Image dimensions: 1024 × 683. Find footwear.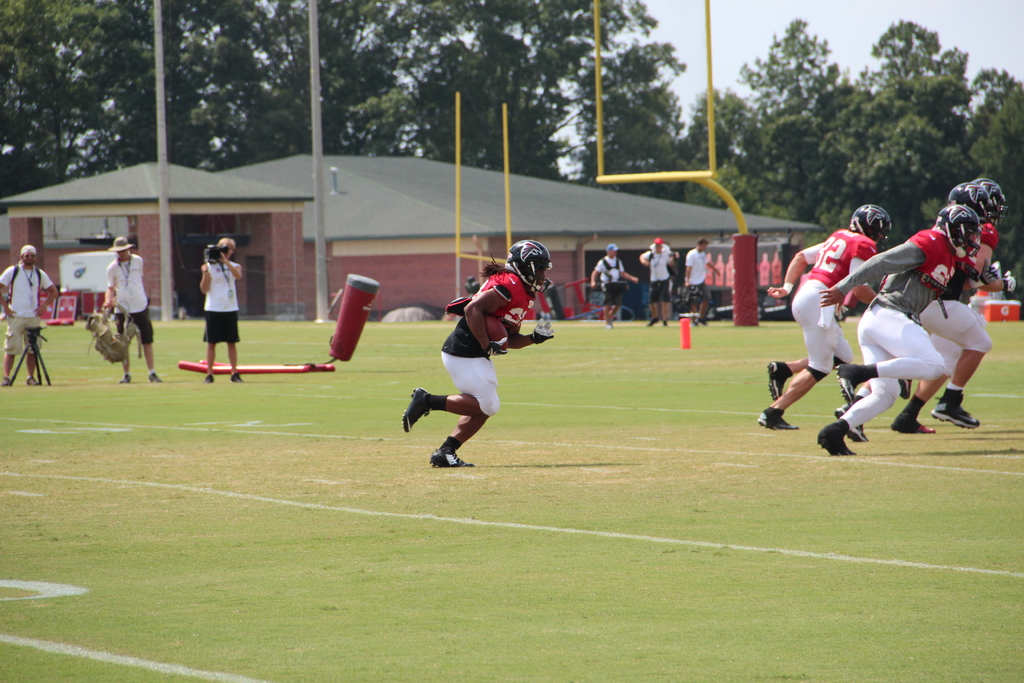
Rect(764, 358, 789, 403).
